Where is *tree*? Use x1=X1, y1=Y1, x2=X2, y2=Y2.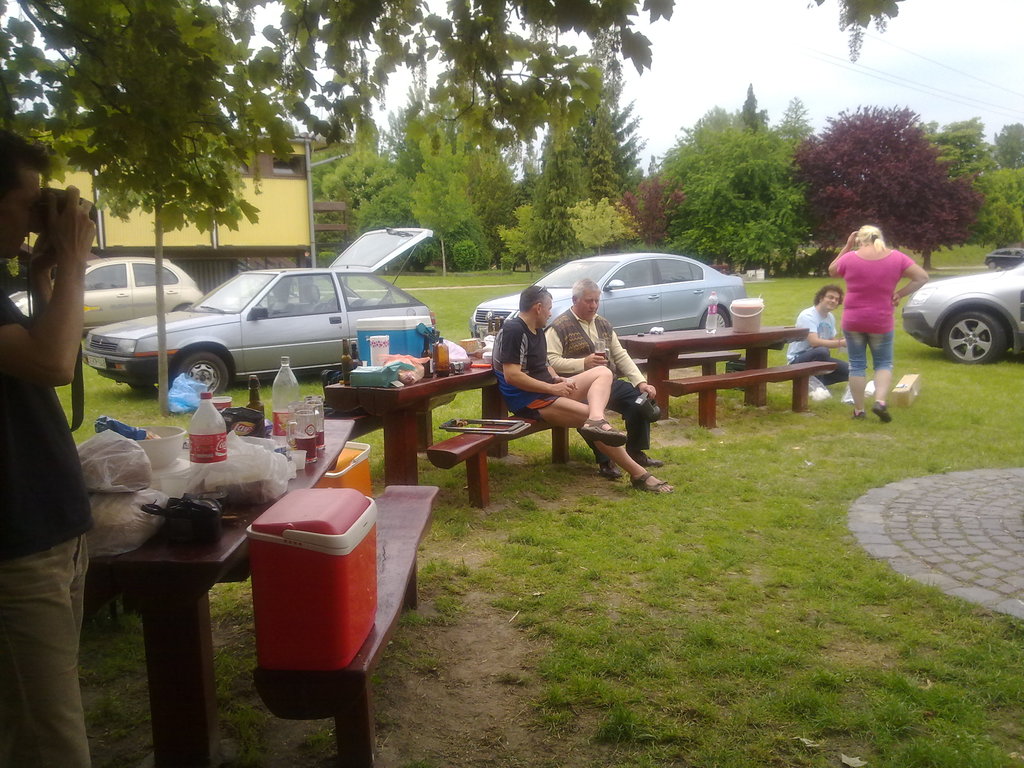
x1=908, y1=103, x2=1023, y2=273.
